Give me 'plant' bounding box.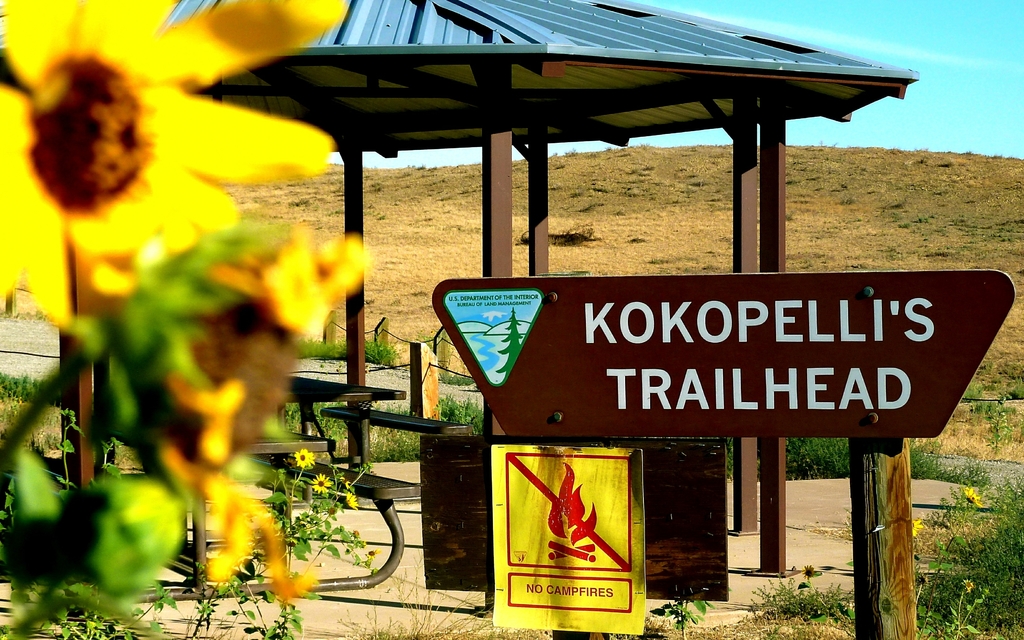
(left=281, top=334, right=413, bottom=467).
